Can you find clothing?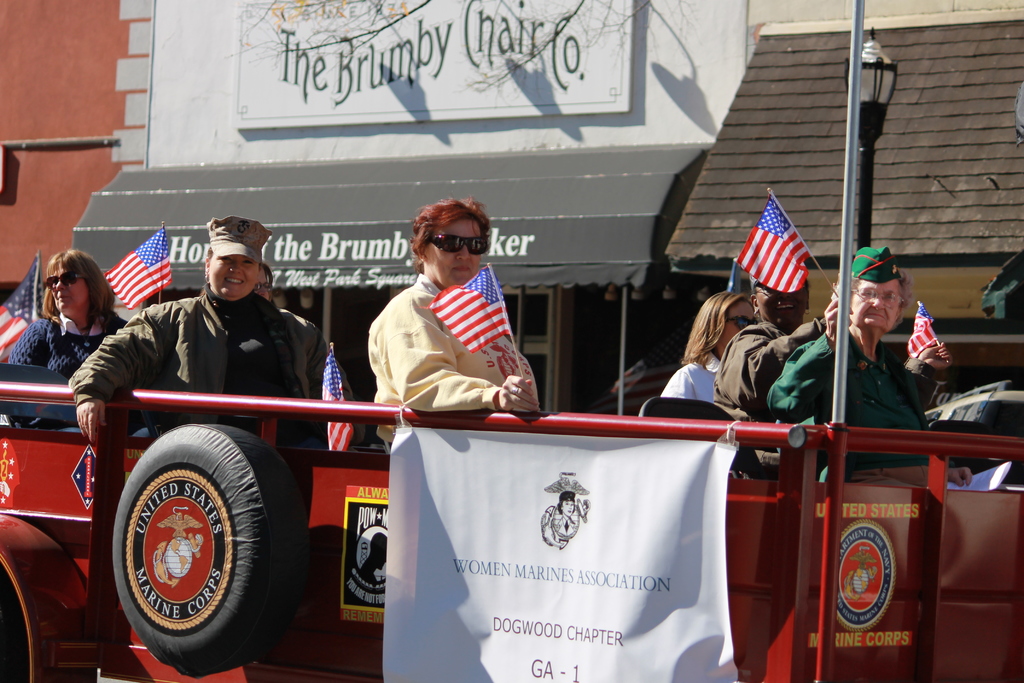
Yes, bounding box: [x1=767, y1=327, x2=932, y2=479].
